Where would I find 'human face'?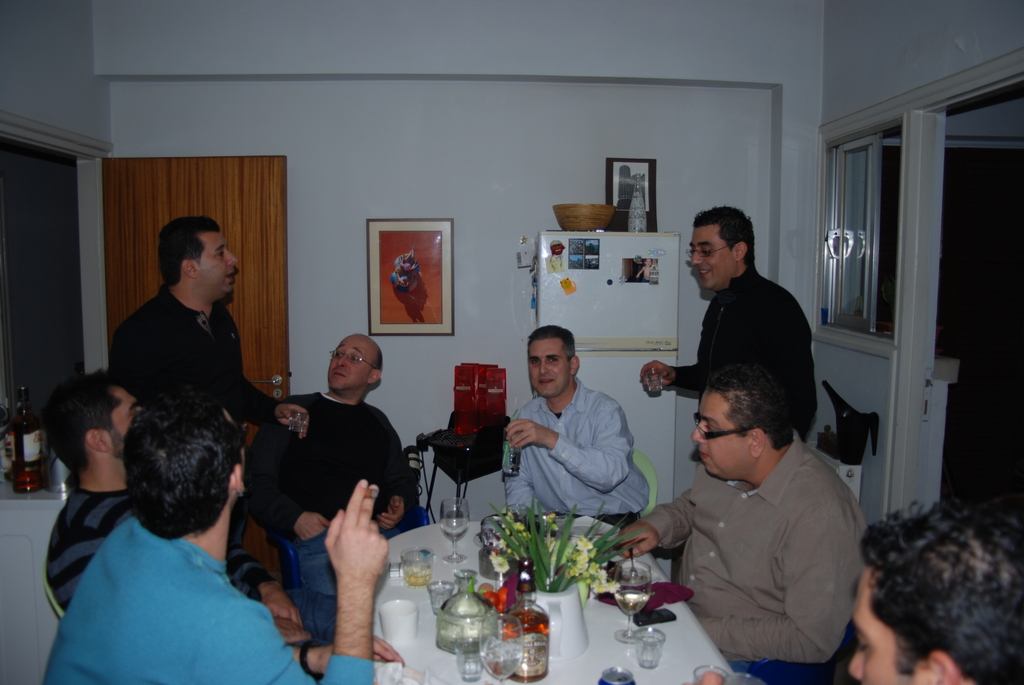
At region(529, 333, 567, 391).
